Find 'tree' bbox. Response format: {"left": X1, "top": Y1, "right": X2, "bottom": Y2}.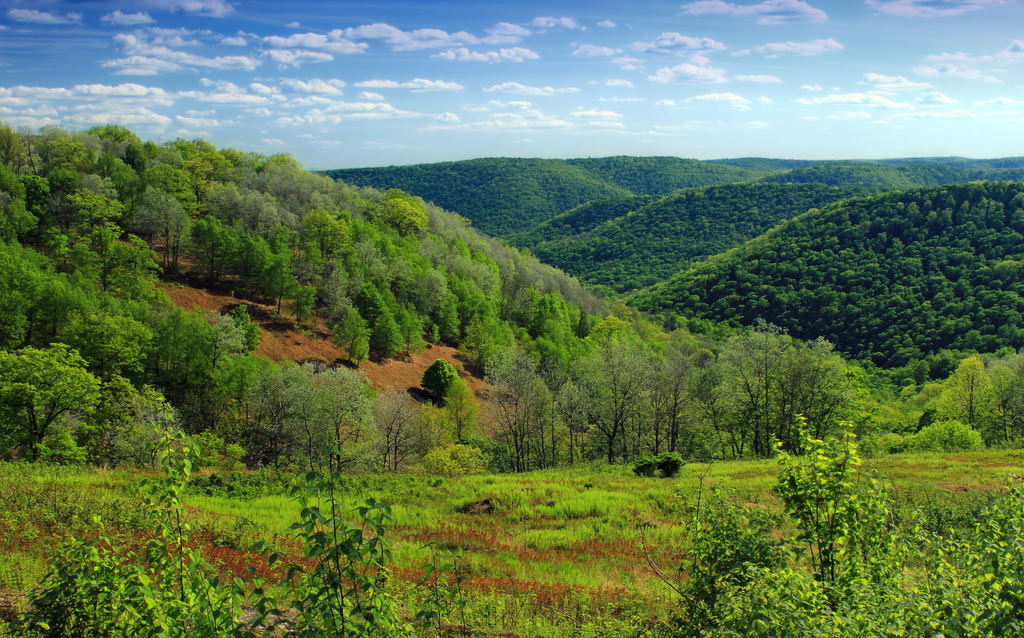
{"left": 986, "top": 352, "right": 1023, "bottom": 433}.
